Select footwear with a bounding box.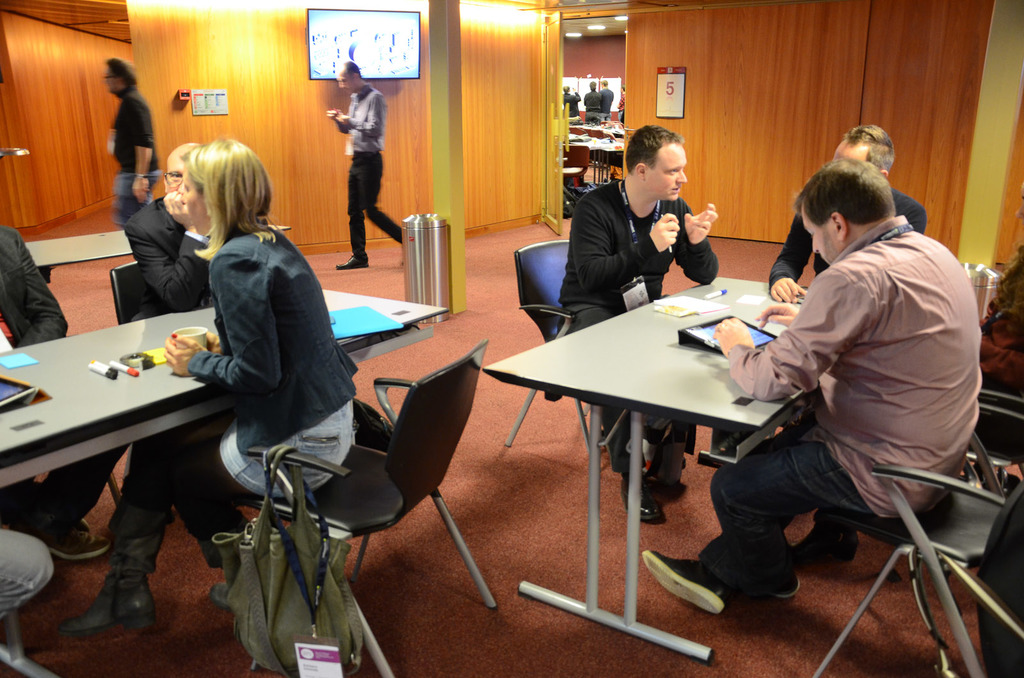
<region>641, 547, 720, 611</region>.
